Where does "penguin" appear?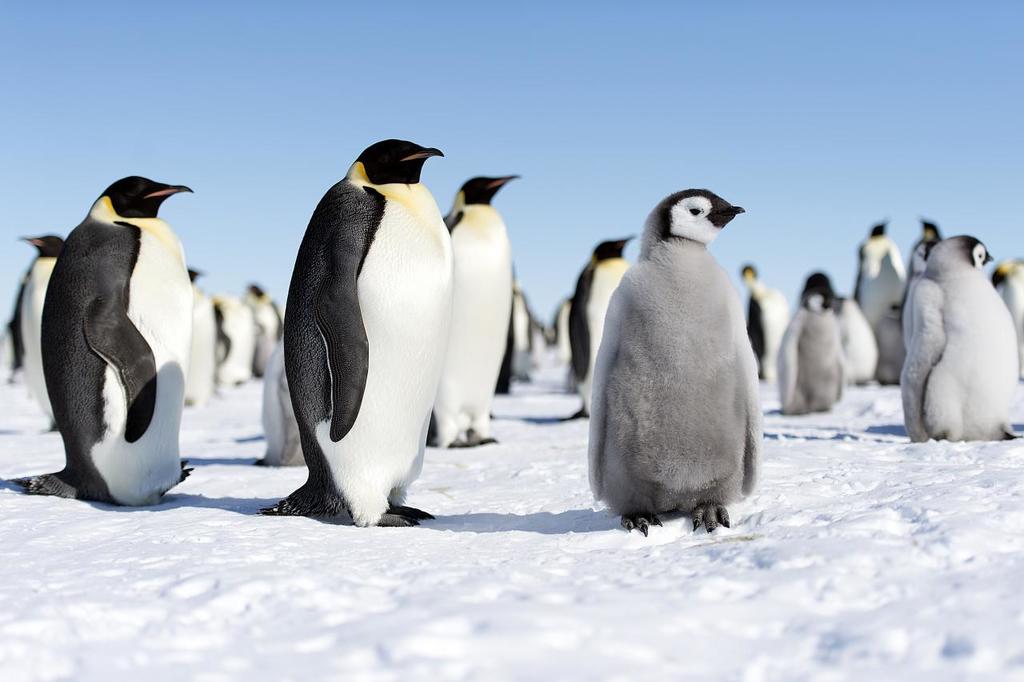
Appears at pyautogui.locateOnScreen(583, 186, 747, 536).
